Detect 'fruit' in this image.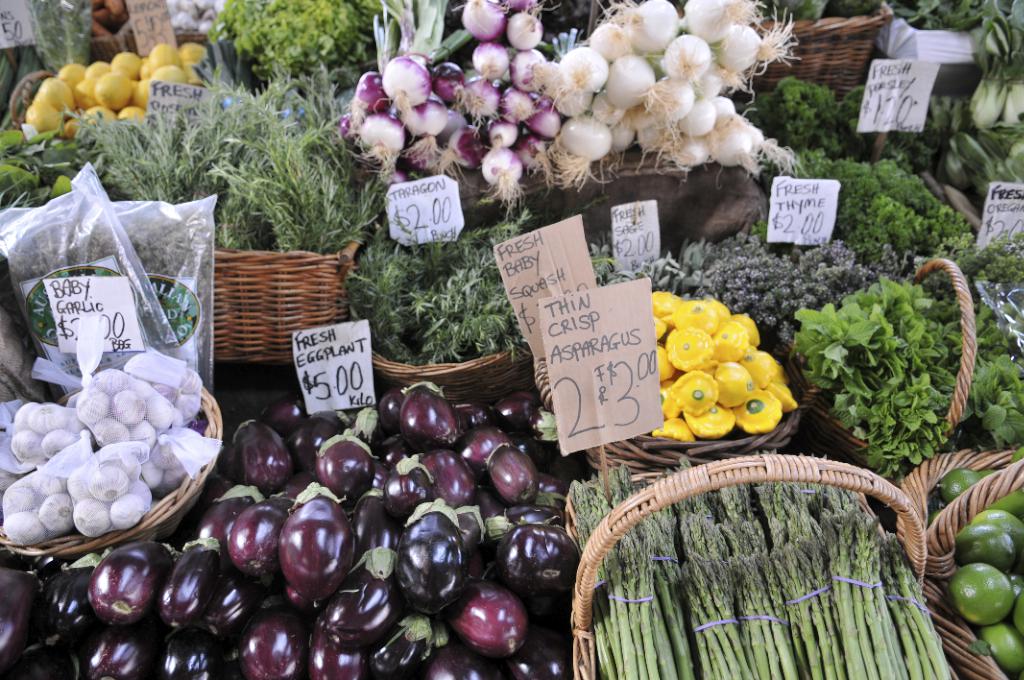
Detection: (left=974, top=507, right=1019, bottom=551).
